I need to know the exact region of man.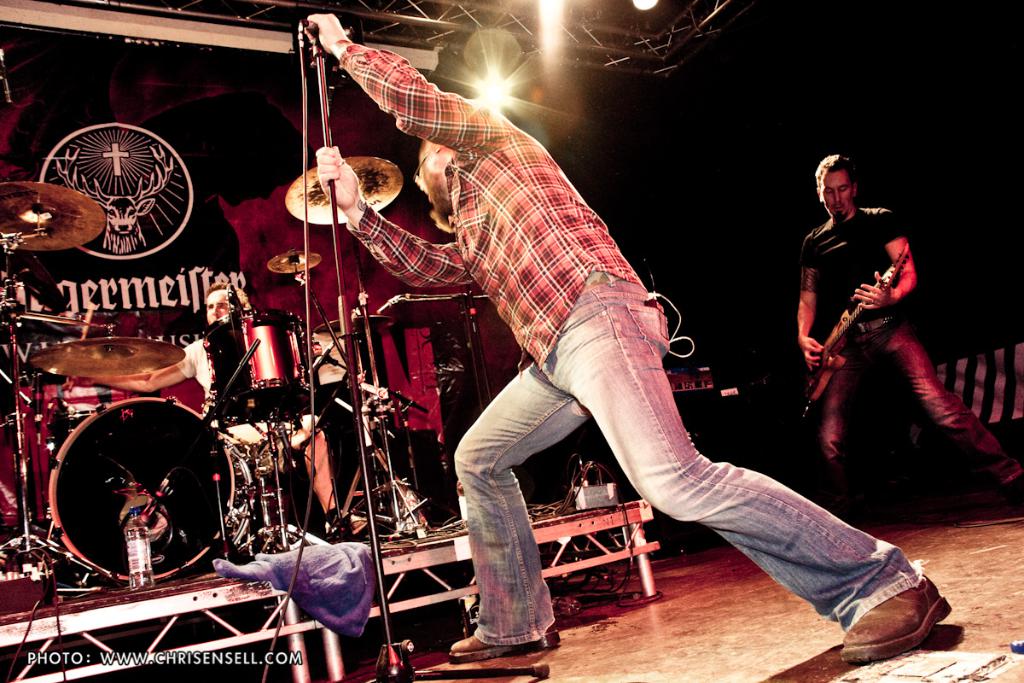
Region: BBox(797, 151, 1023, 520).
